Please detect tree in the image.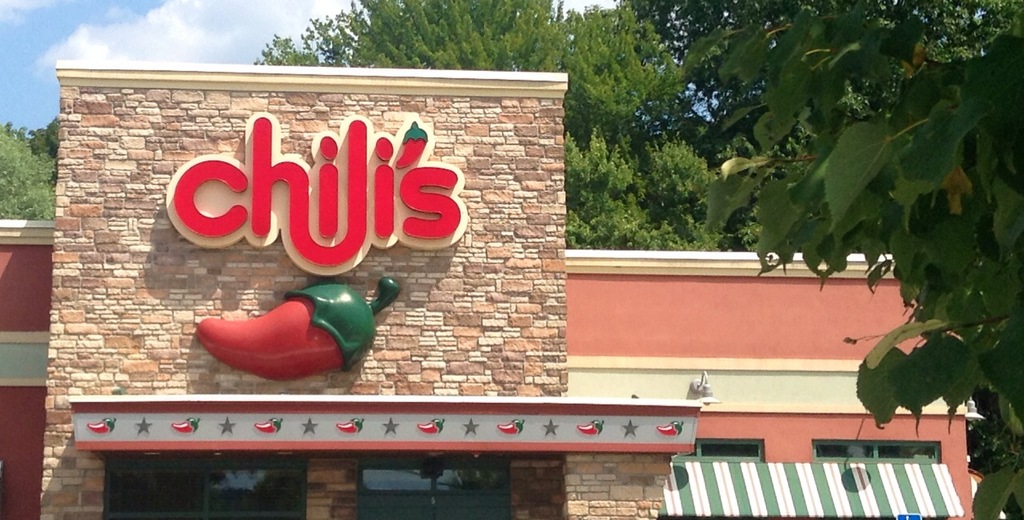
[left=616, top=0, right=1023, bottom=254].
